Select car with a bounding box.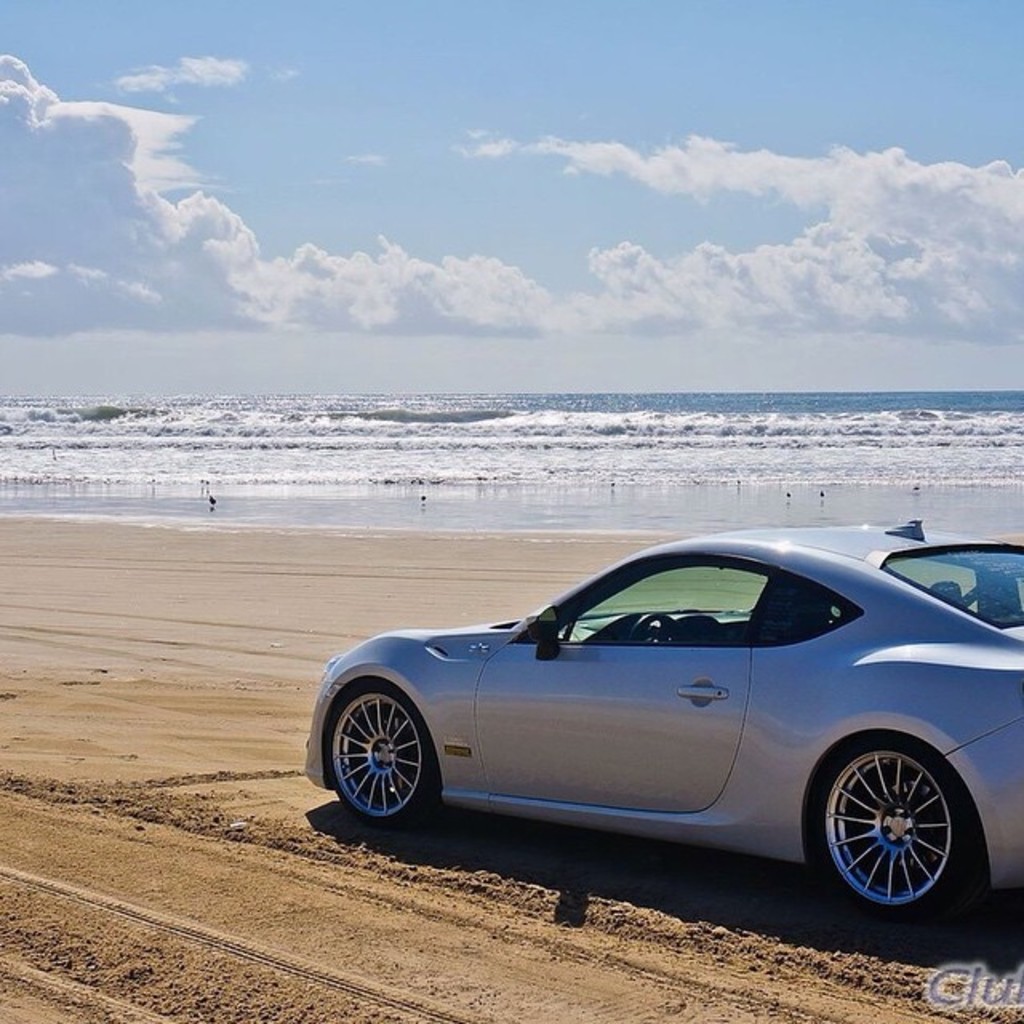
<region>304, 517, 1022, 922</region>.
